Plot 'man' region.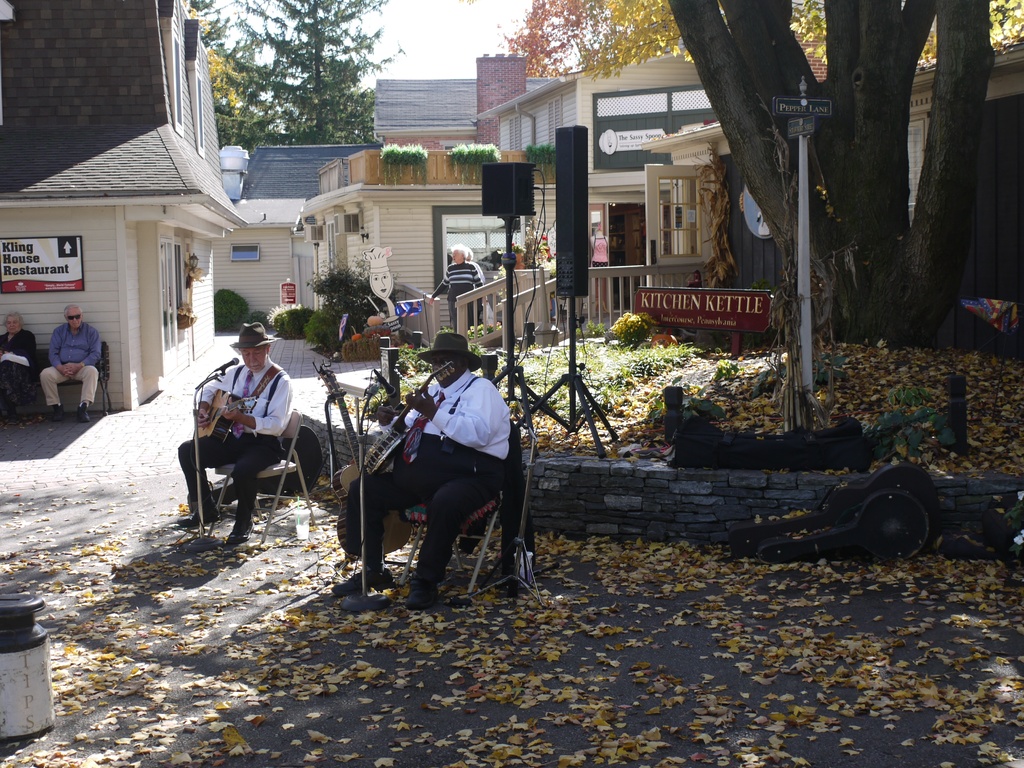
Plotted at bbox=[179, 323, 310, 557].
